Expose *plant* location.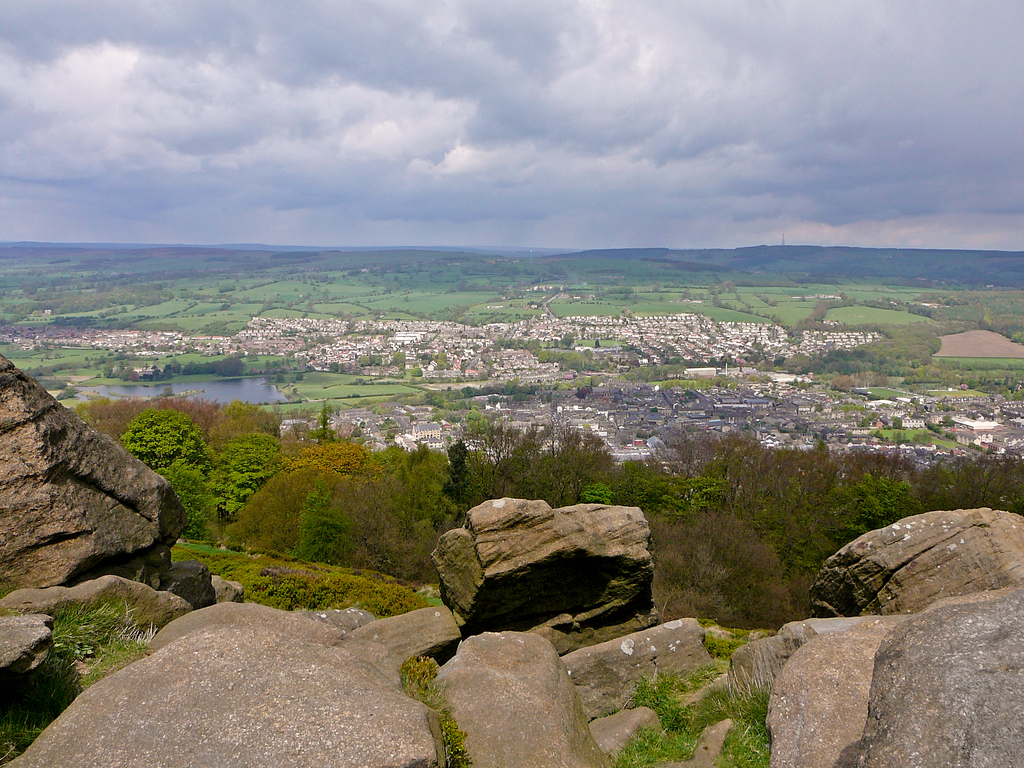
Exposed at crop(393, 647, 475, 767).
